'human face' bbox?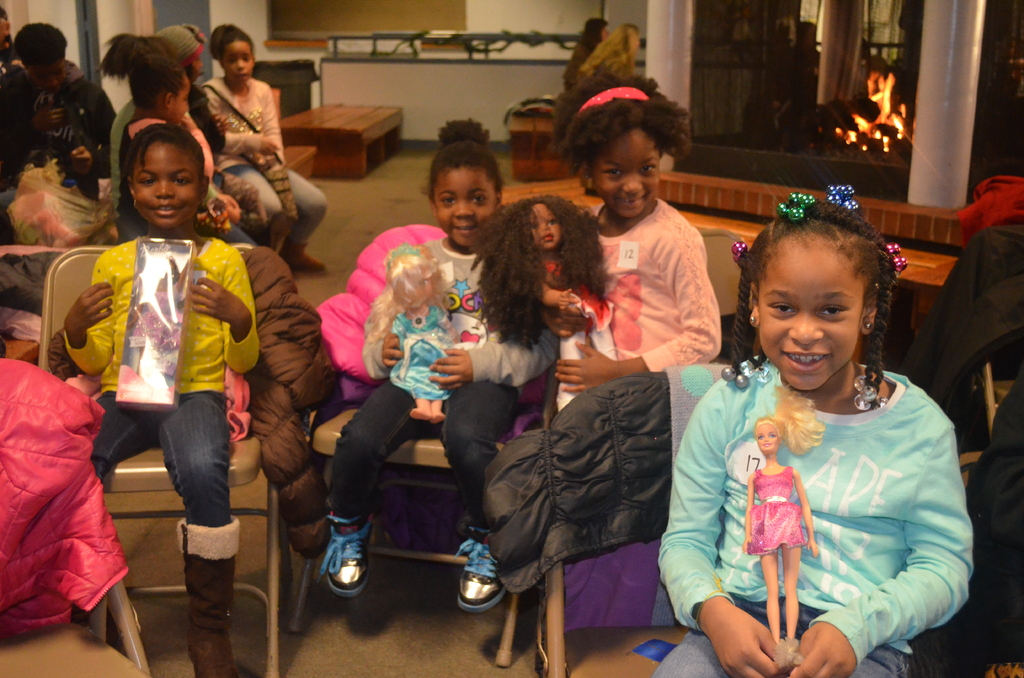
x1=435 y1=172 x2=495 y2=248
